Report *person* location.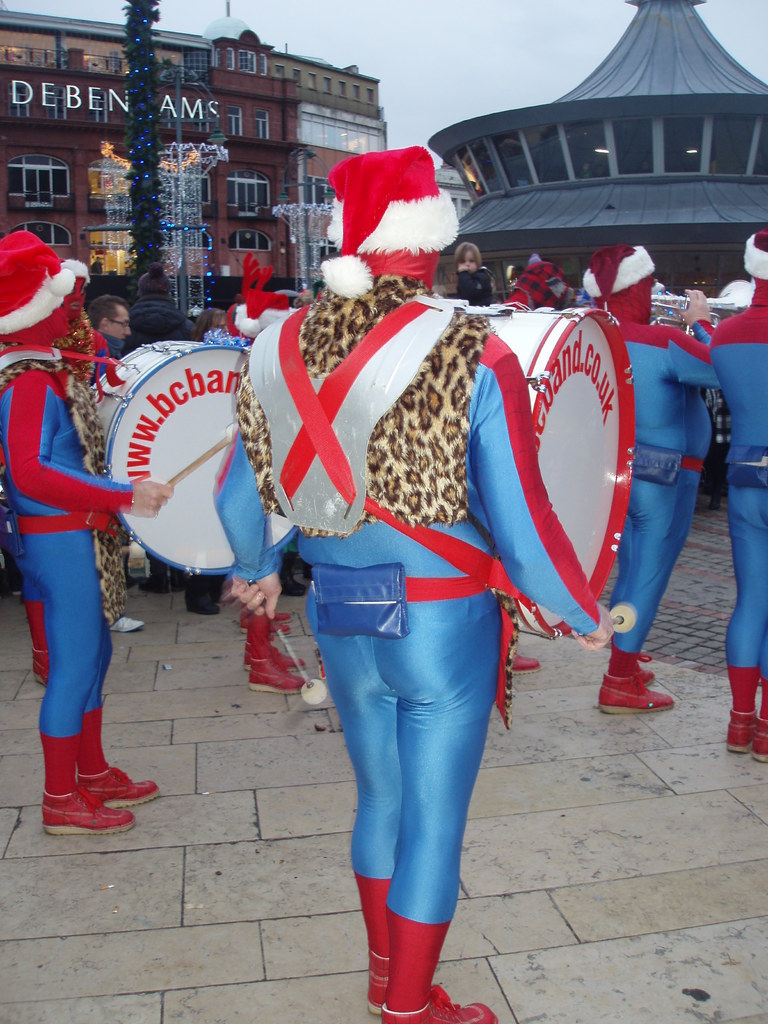
Report: [left=240, top=144, right=609, bottom=1023].
